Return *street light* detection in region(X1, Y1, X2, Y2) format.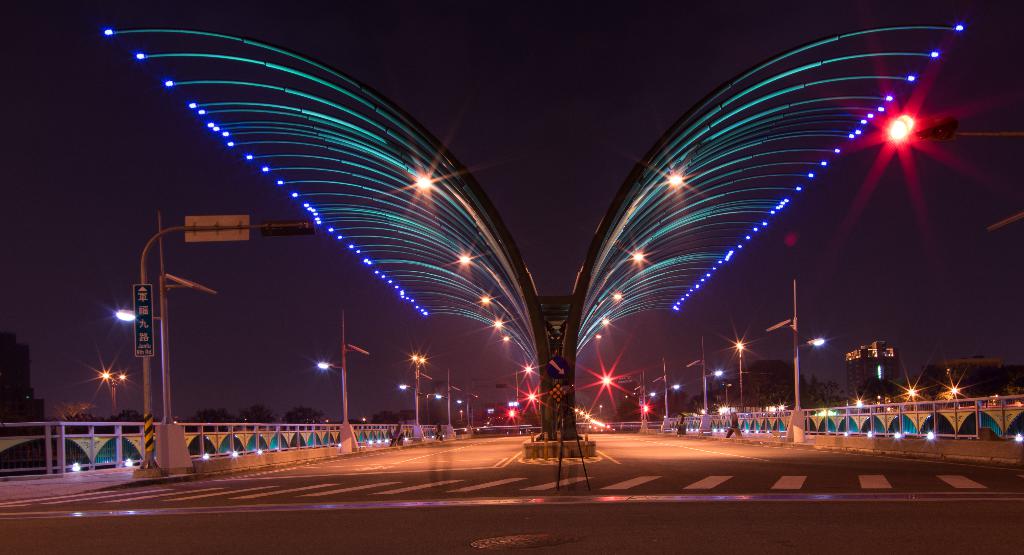
region(440, 375, 467, 429).
